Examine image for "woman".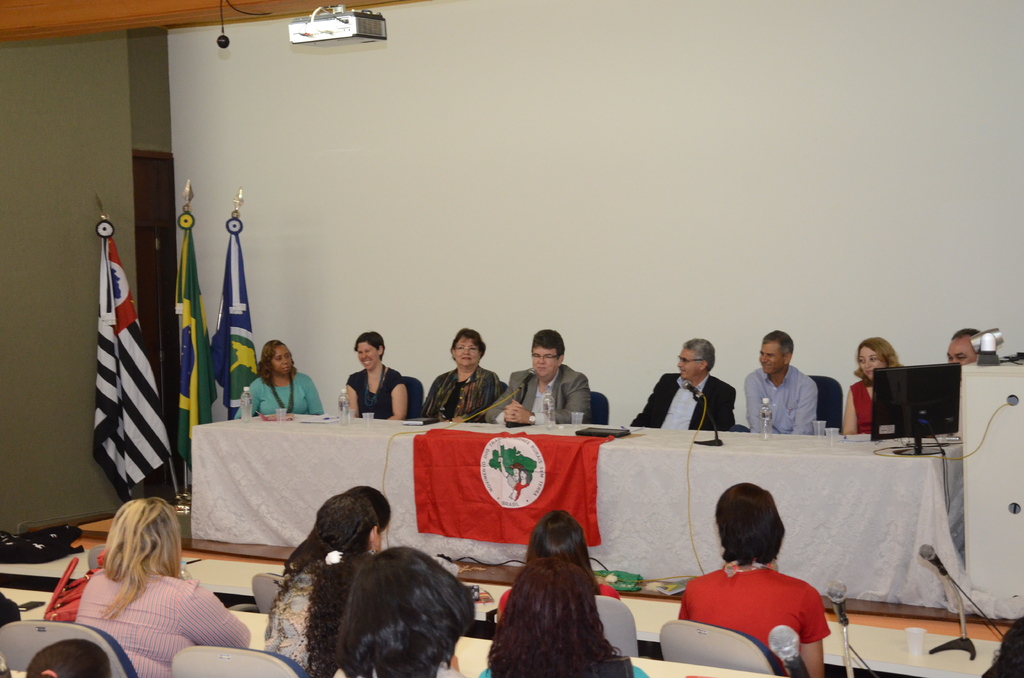
Examination result: bbox=(261, 485, 392, 670).
